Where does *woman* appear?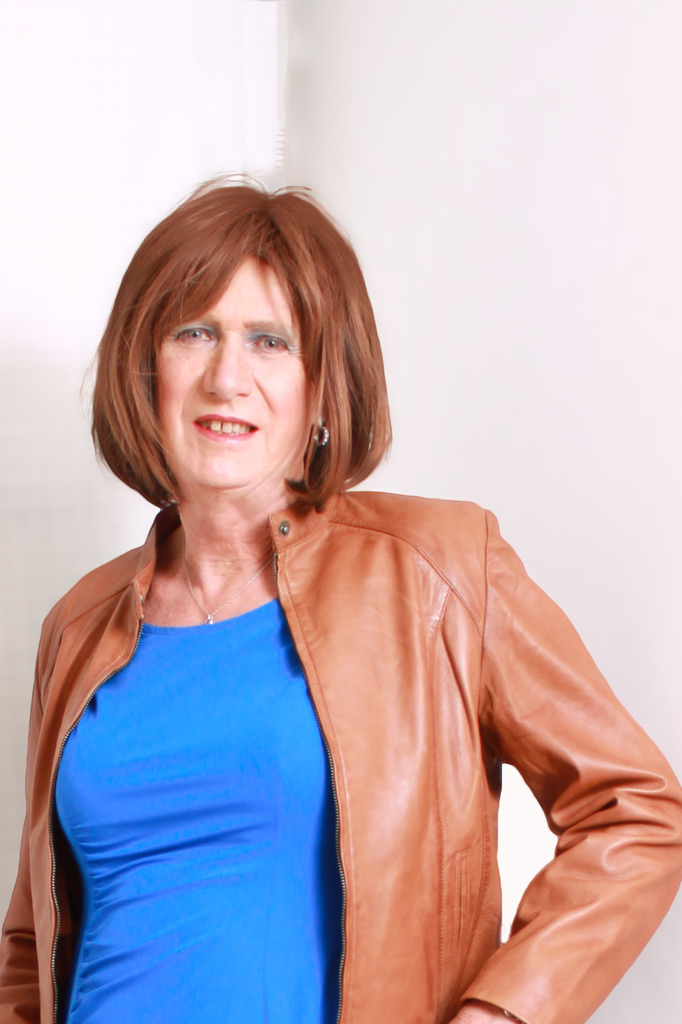
Appears at [12,163,632,1023].
